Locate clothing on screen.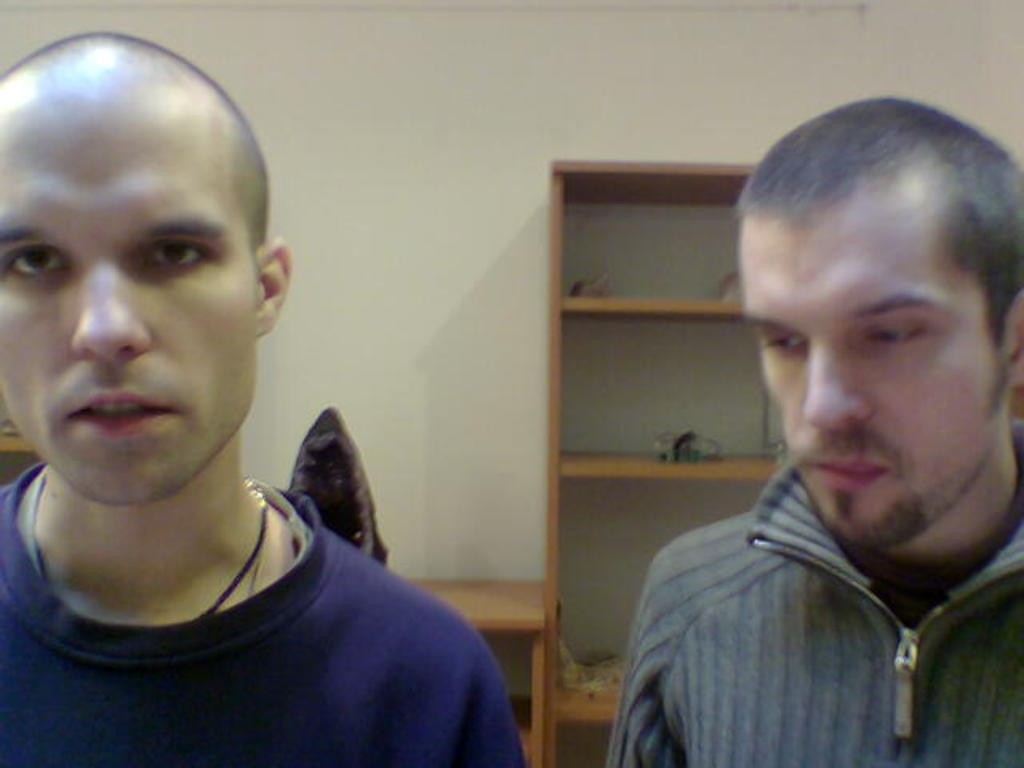
On screen at pyautogui.locateOnScreen(0, 450, 528, 766).
